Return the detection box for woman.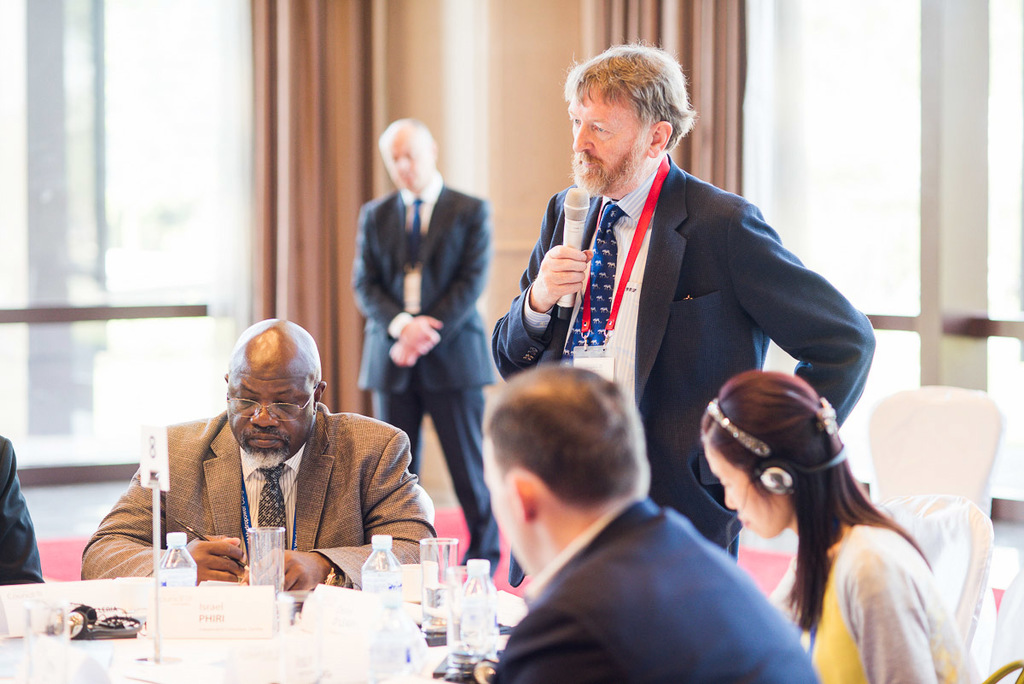
699, 371, 973, 683.
